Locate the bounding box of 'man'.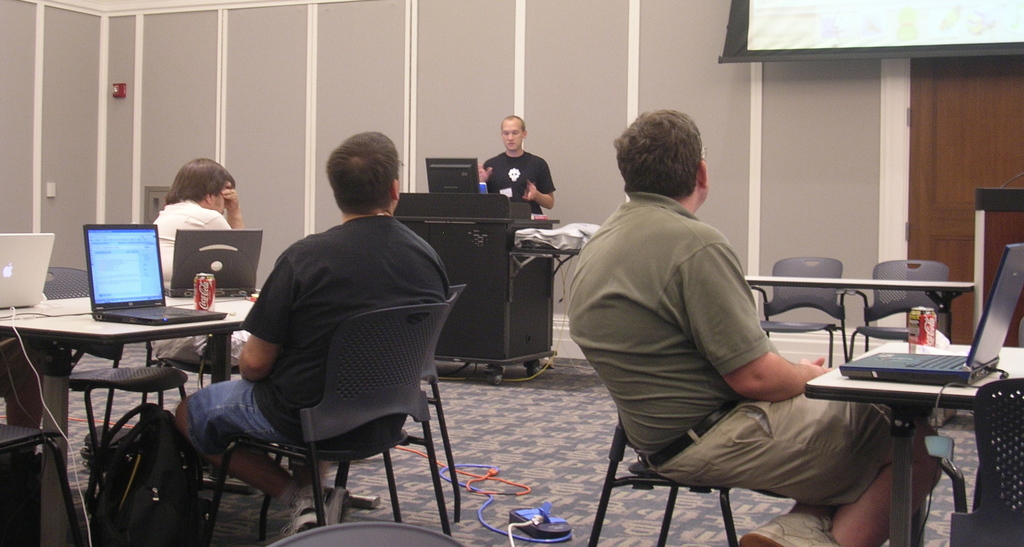
Bounding box: (left=553, top=118, right=862, bottom=534).
